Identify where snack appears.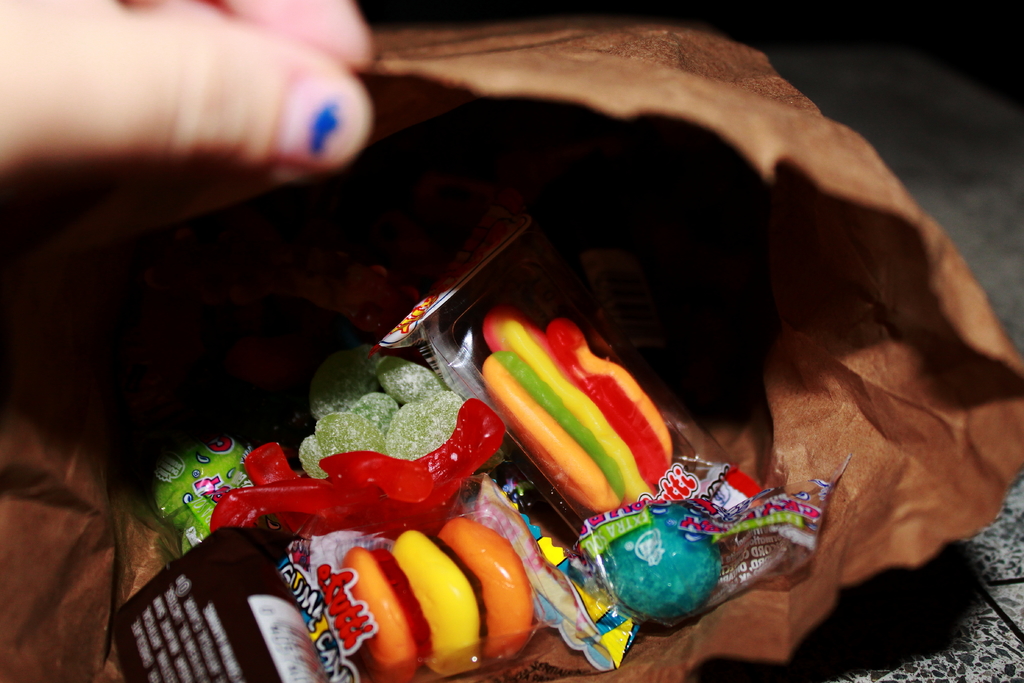
Appears at locate(293, 341, 470, 463).
